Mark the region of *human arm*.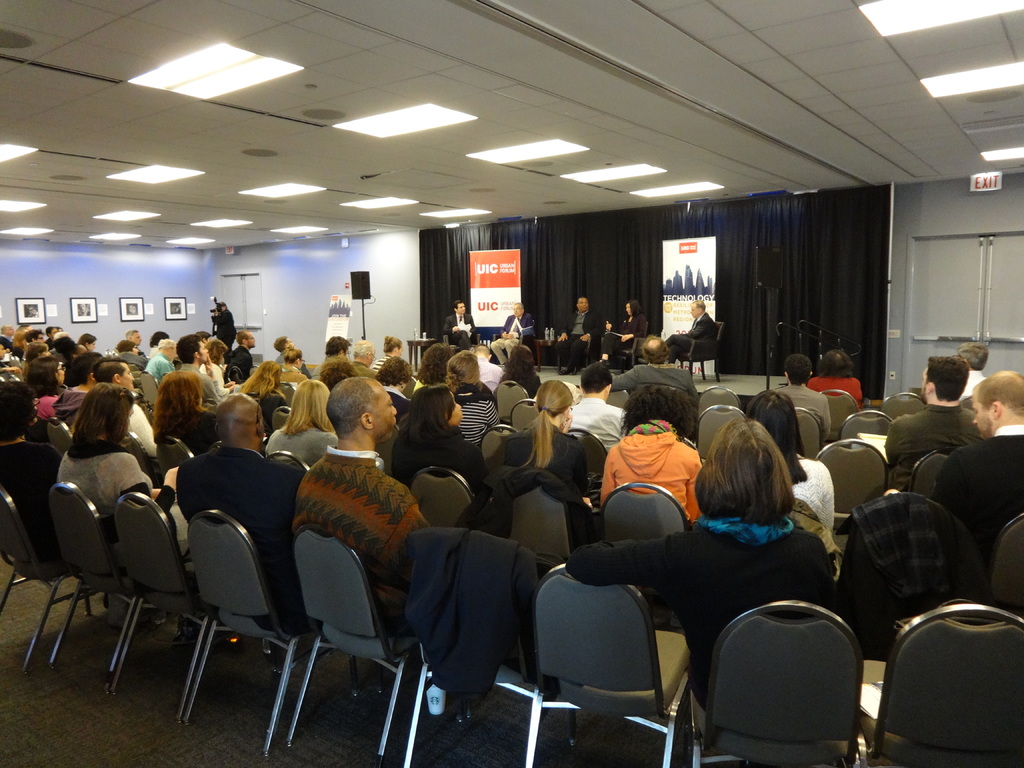
Region: 686/449/701/519.
